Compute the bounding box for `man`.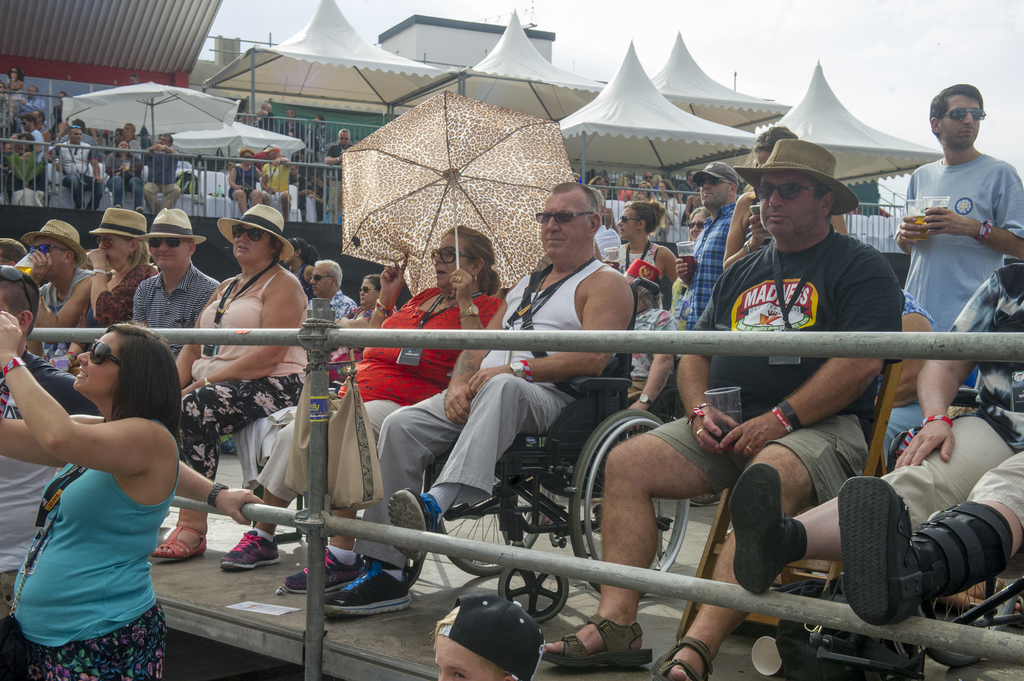
[x1=42, y1=126, x2=105, y2=211].
